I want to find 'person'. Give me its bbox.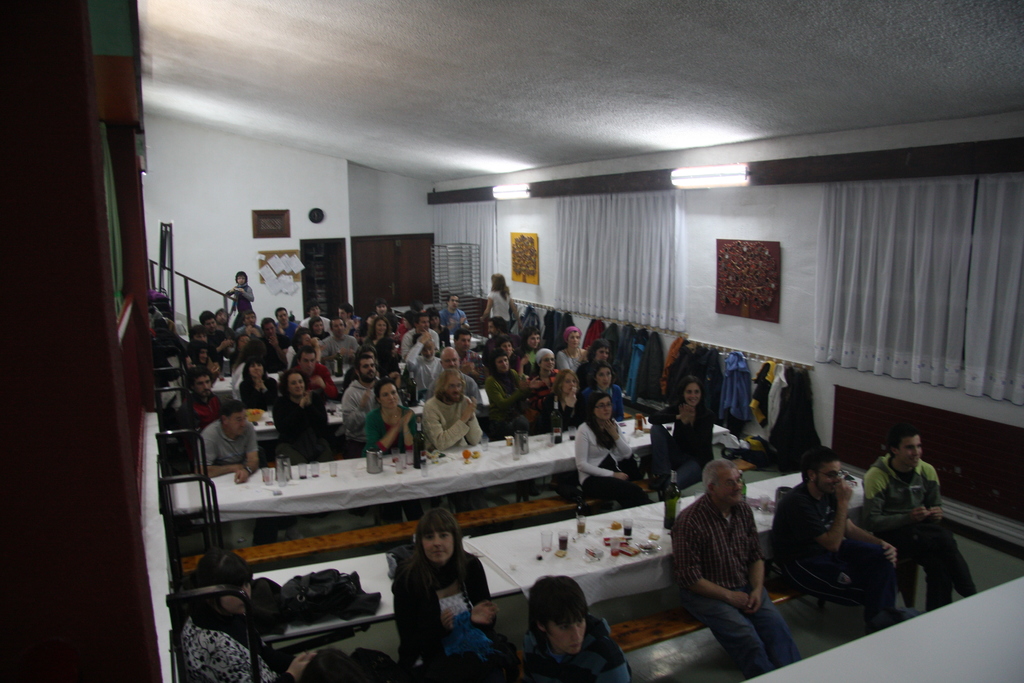
select_region(193, 402, 263, 486).
